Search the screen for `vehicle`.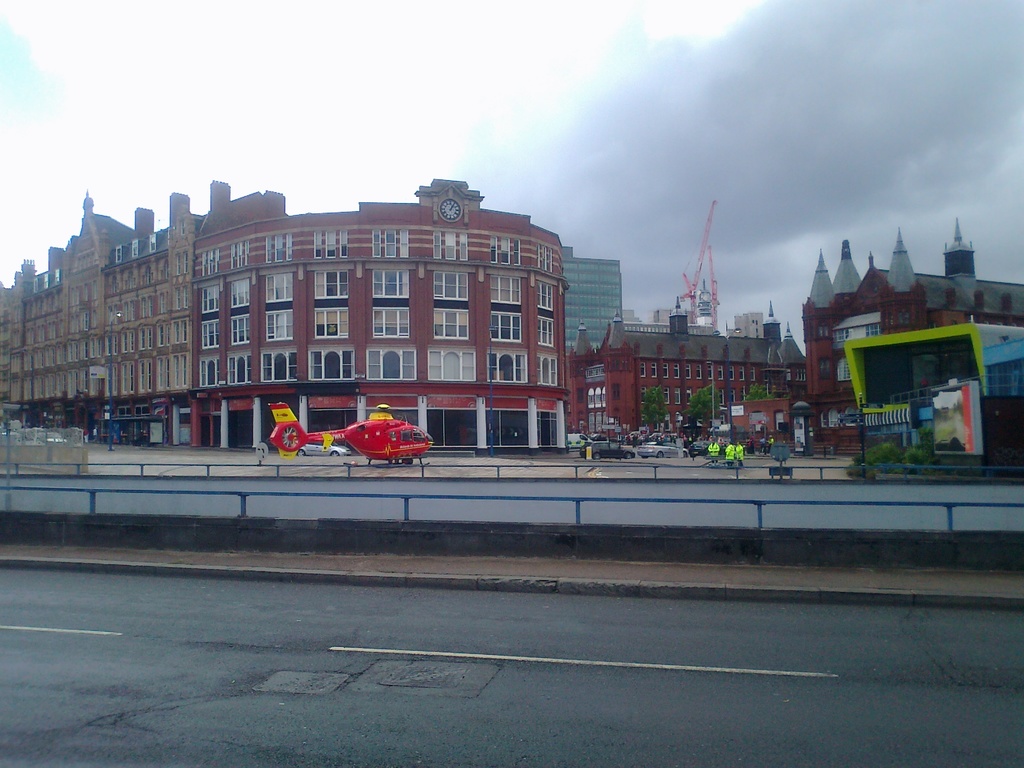
Found at (272, 402, 435, 472).
